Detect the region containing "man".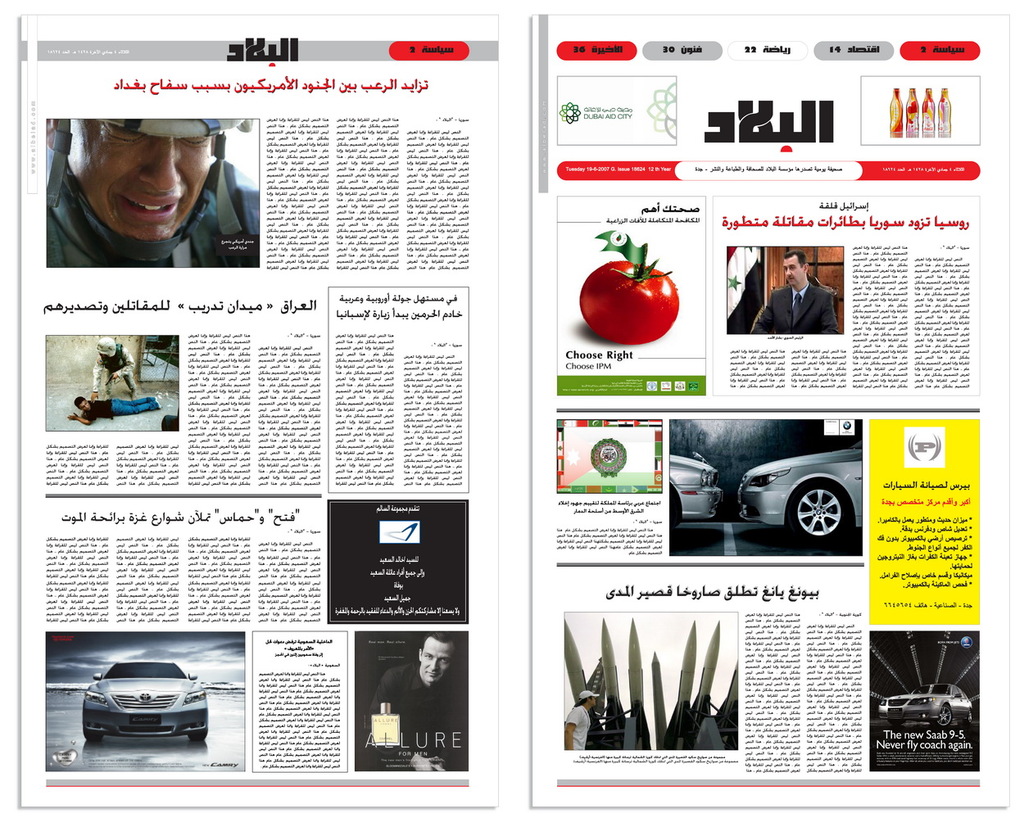
bbox=[66, 394, 158, 423].
